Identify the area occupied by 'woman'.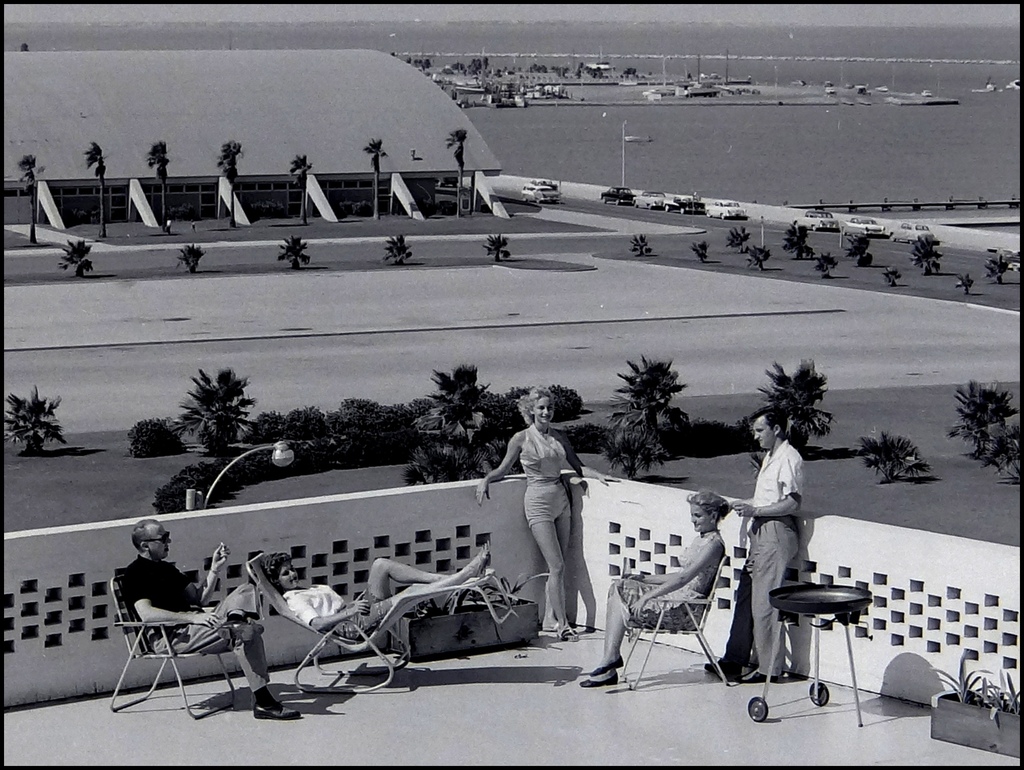
Area: [left=574, top=488, right=727, bottom=686].
